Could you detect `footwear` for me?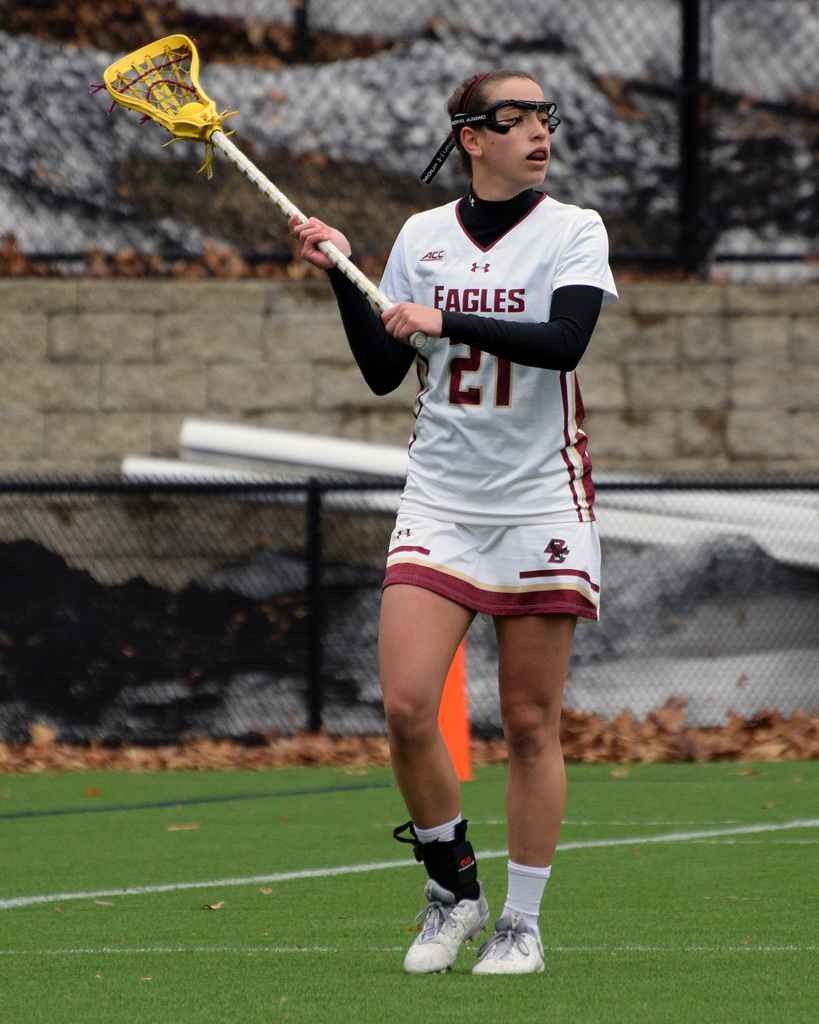
Detection result: x1=408 y1=874 x2=549 y2=967.
